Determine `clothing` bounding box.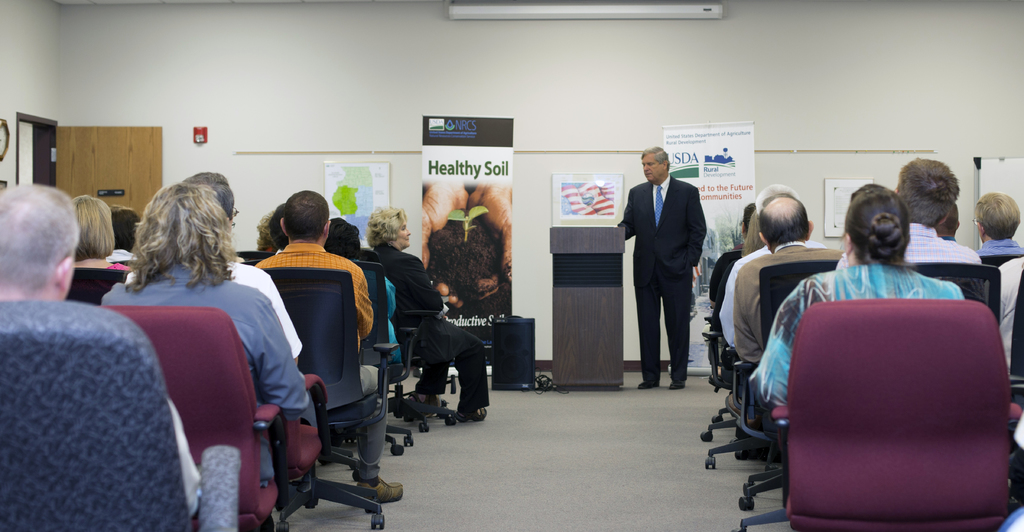
Determined: 611:179:712:383.
